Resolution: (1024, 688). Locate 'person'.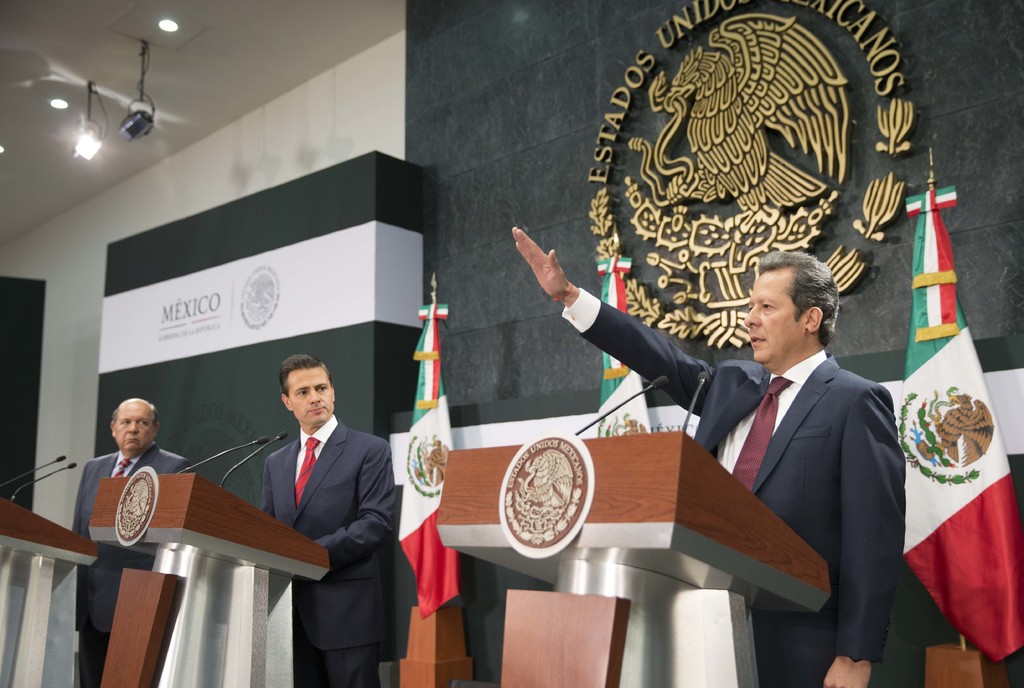
region(70, 399, 194, 687).
